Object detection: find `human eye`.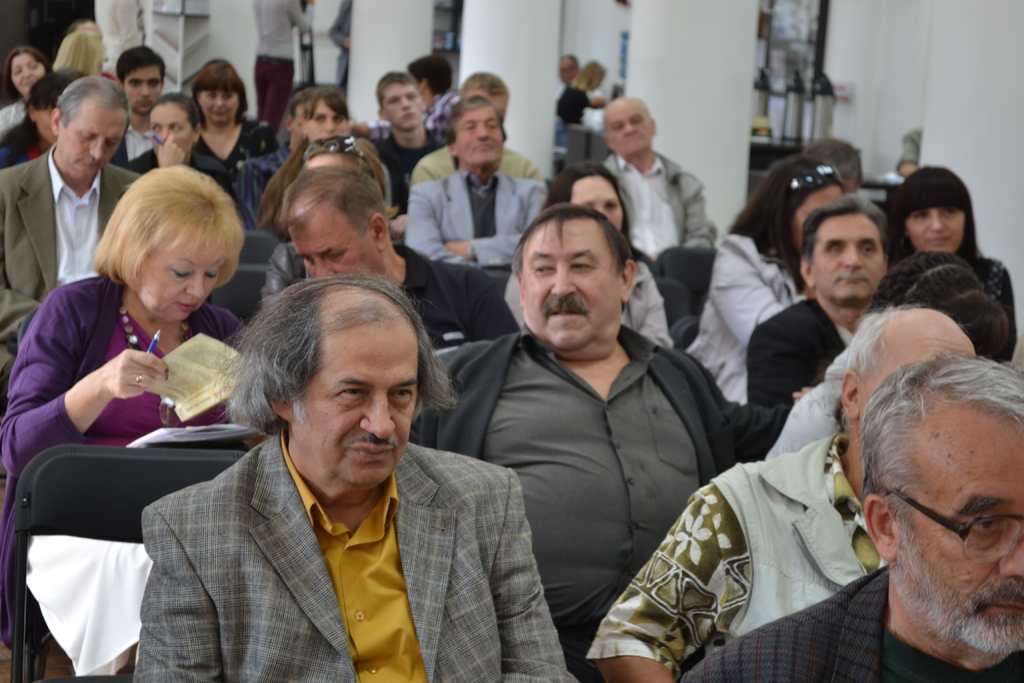
BBox(912, 210, 925, 220).
